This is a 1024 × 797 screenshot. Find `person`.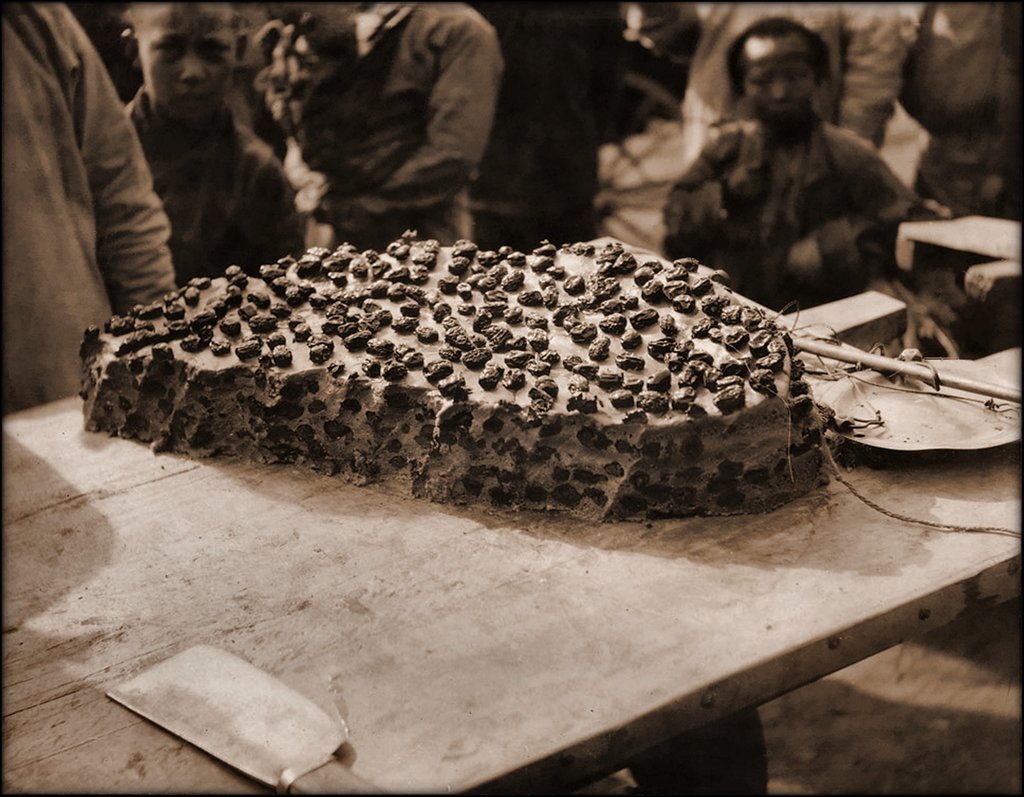
Bounding box: (left=109, top=1, right=302, bottom=289).
